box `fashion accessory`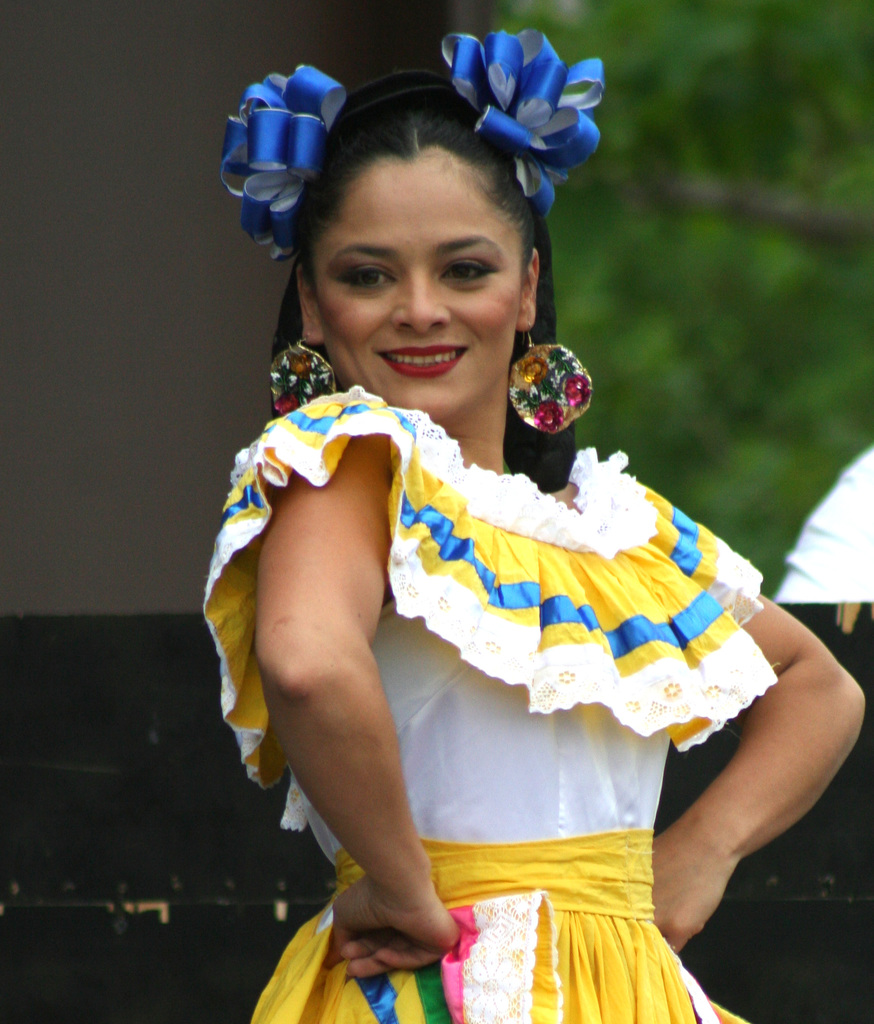
Rect(264, 331, 336, 415)
